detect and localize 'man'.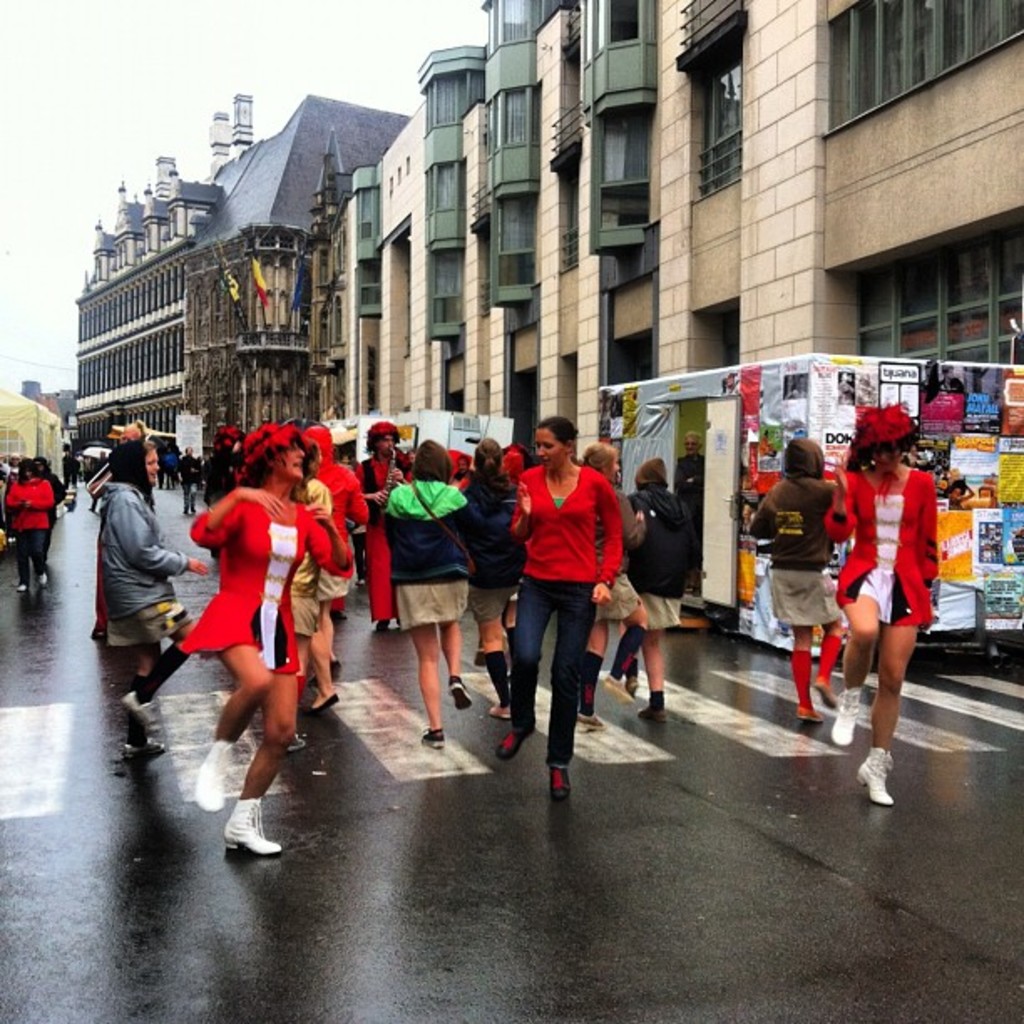
Localized at 361 417 410 631.
